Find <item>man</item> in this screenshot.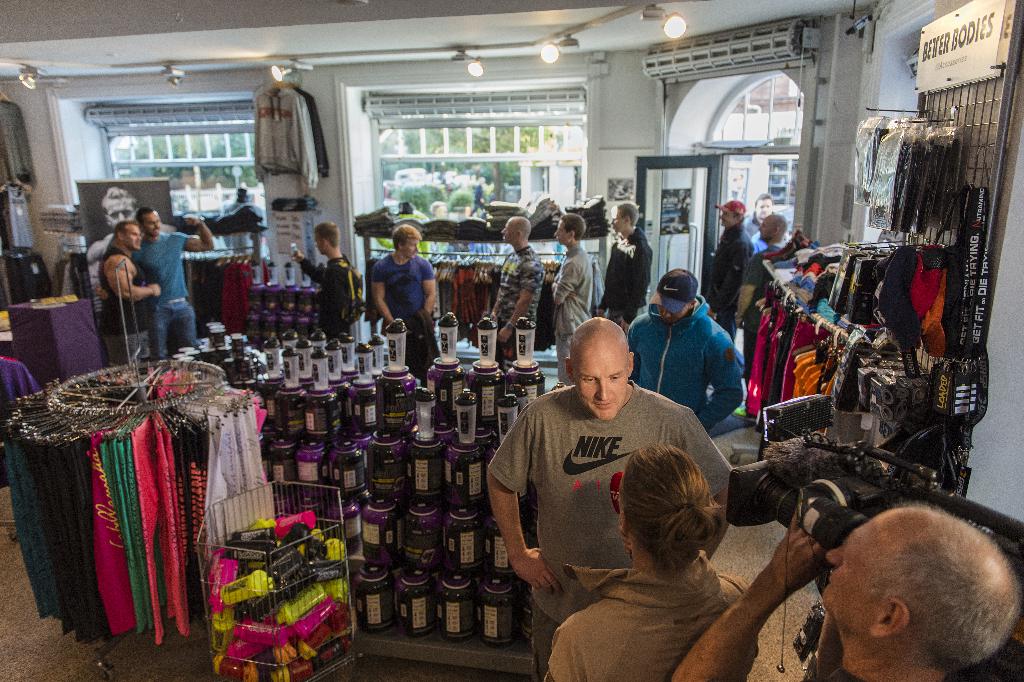
The bounding box for <item>man</item> is [left=705, top=201, right=762, bottom=324].
